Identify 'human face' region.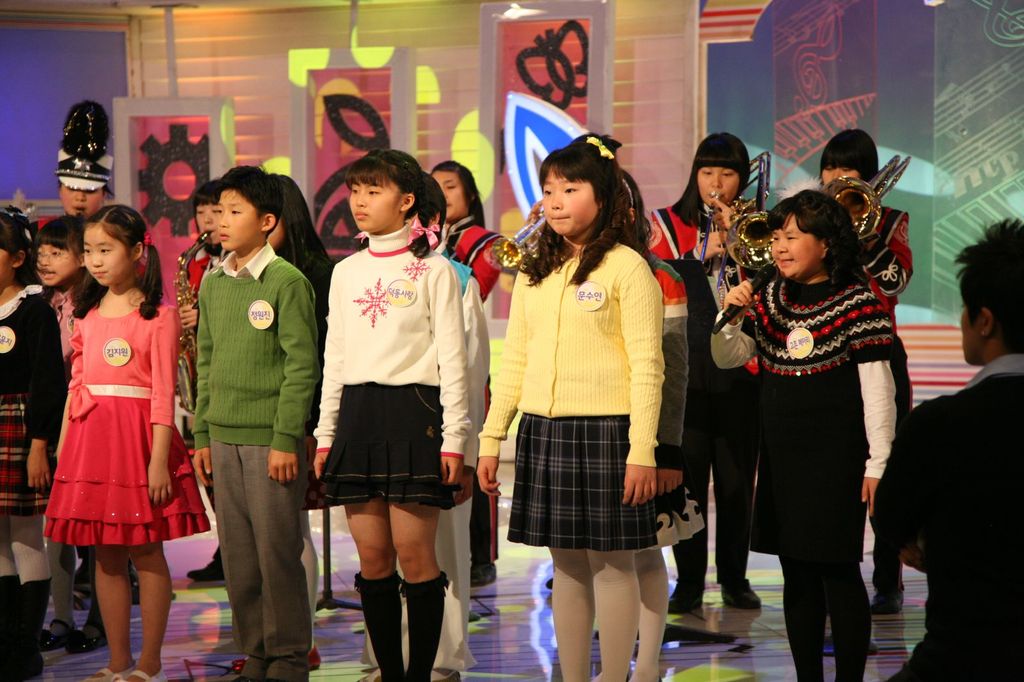
Region: [432,171,460,216].
